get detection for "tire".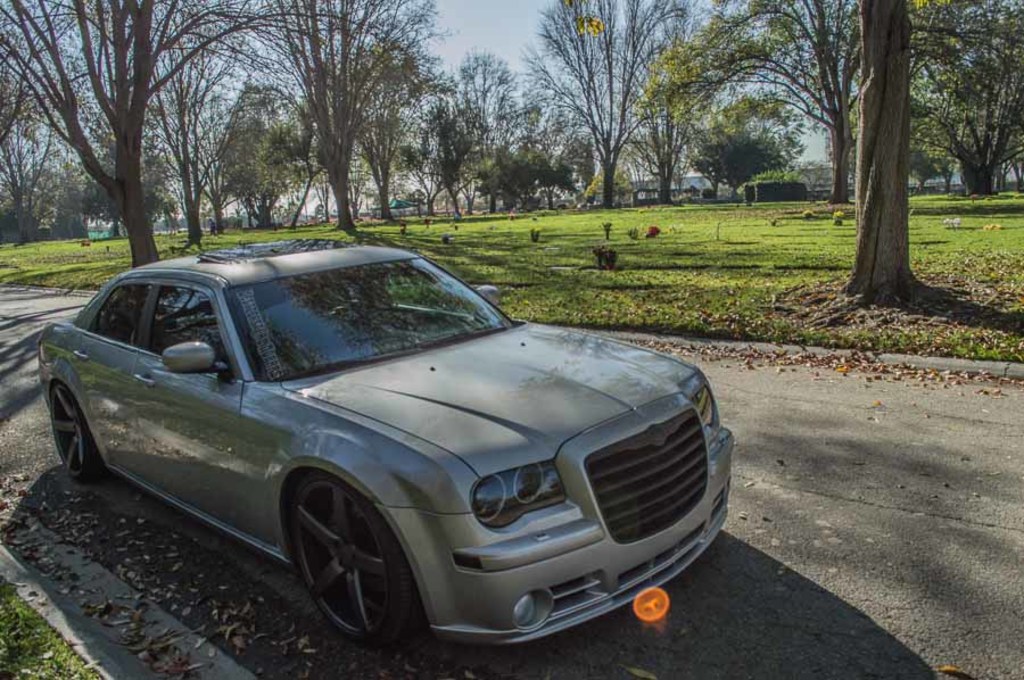
Detection: <bbox>48, 380, 97, 479</bbox>.
